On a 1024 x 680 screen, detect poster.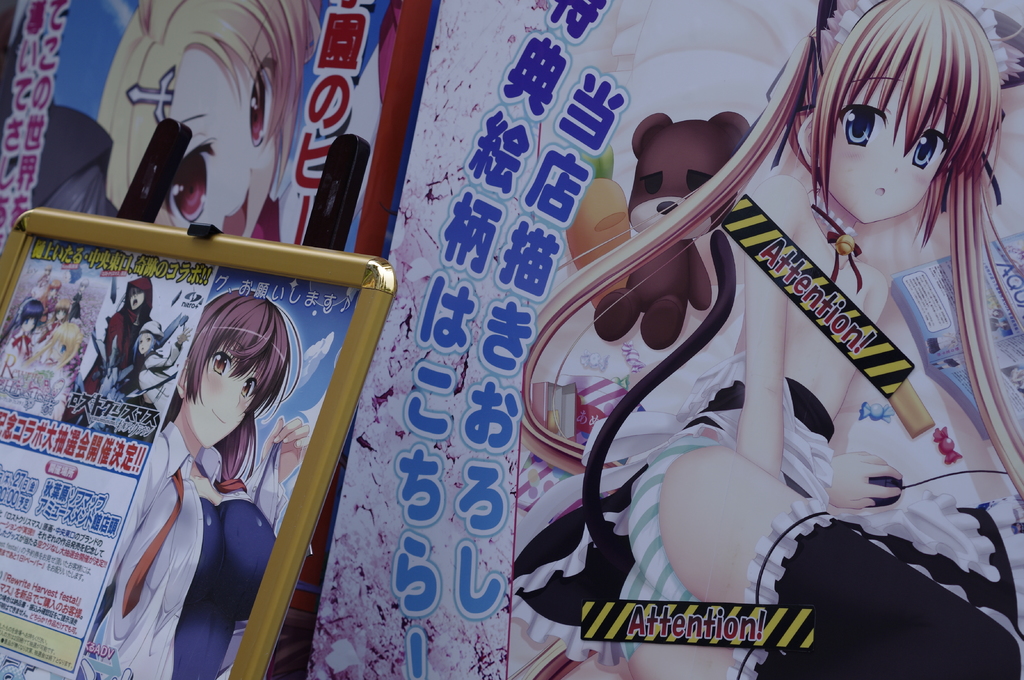
bbox(0, 234, 362, 679).
